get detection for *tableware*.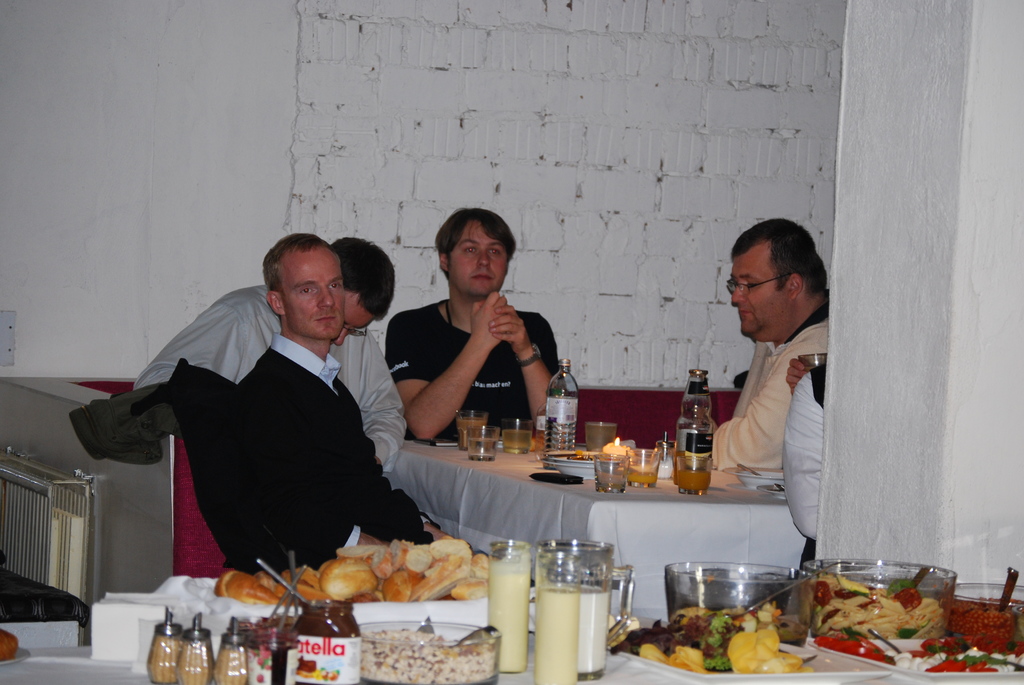
Detection: locate(467, 430, 495, 468).
